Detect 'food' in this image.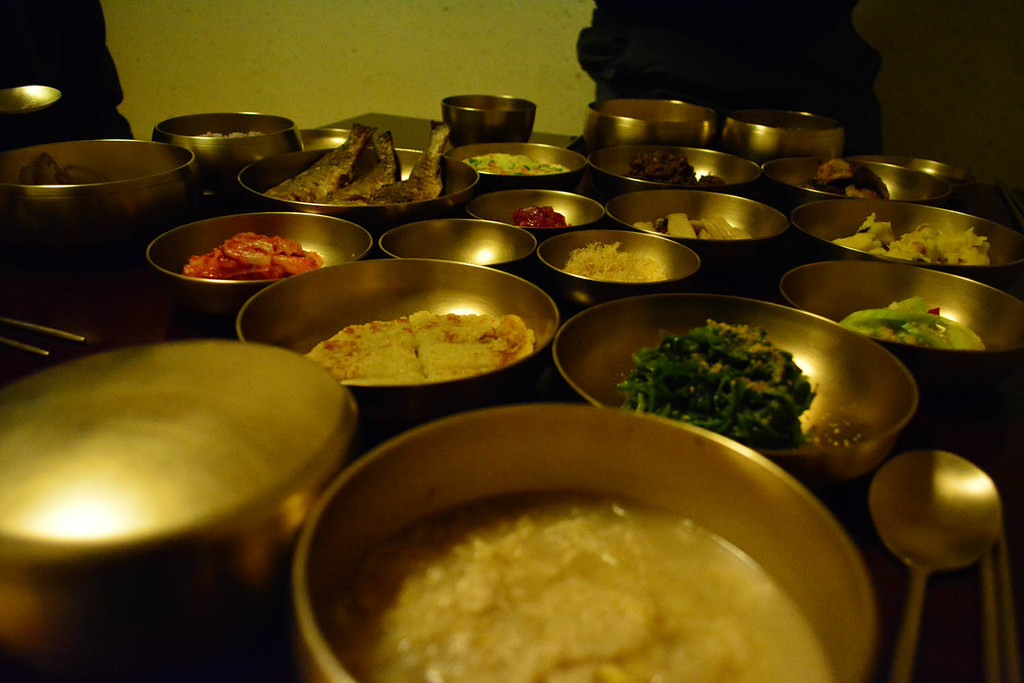
Detection: (328,490,829,677).
